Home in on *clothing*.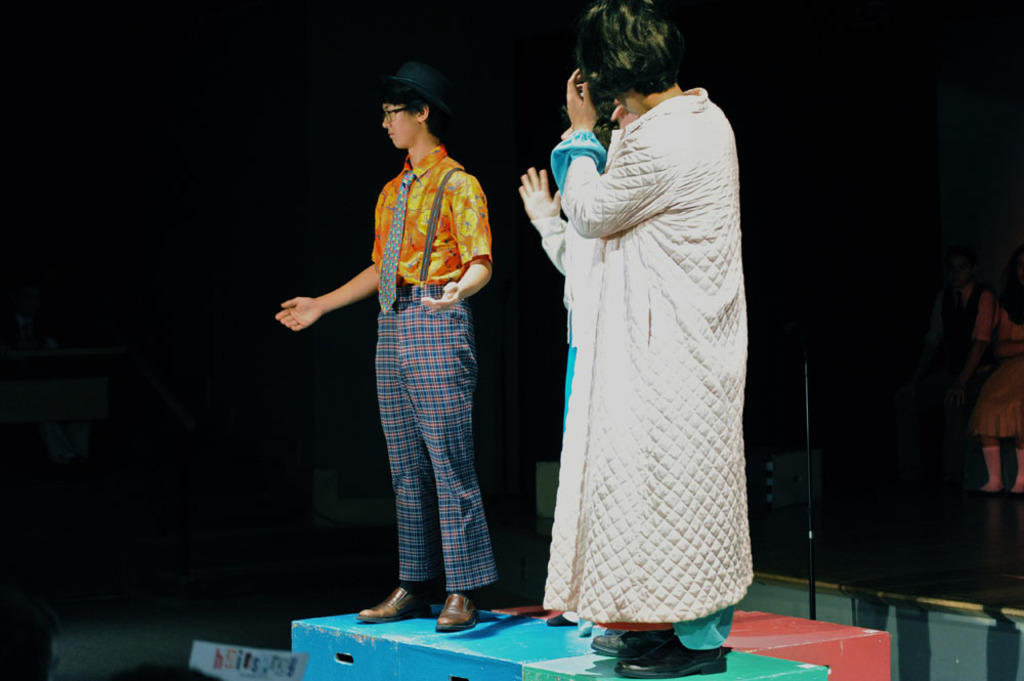
Homed in at [978,330,1023,455].
